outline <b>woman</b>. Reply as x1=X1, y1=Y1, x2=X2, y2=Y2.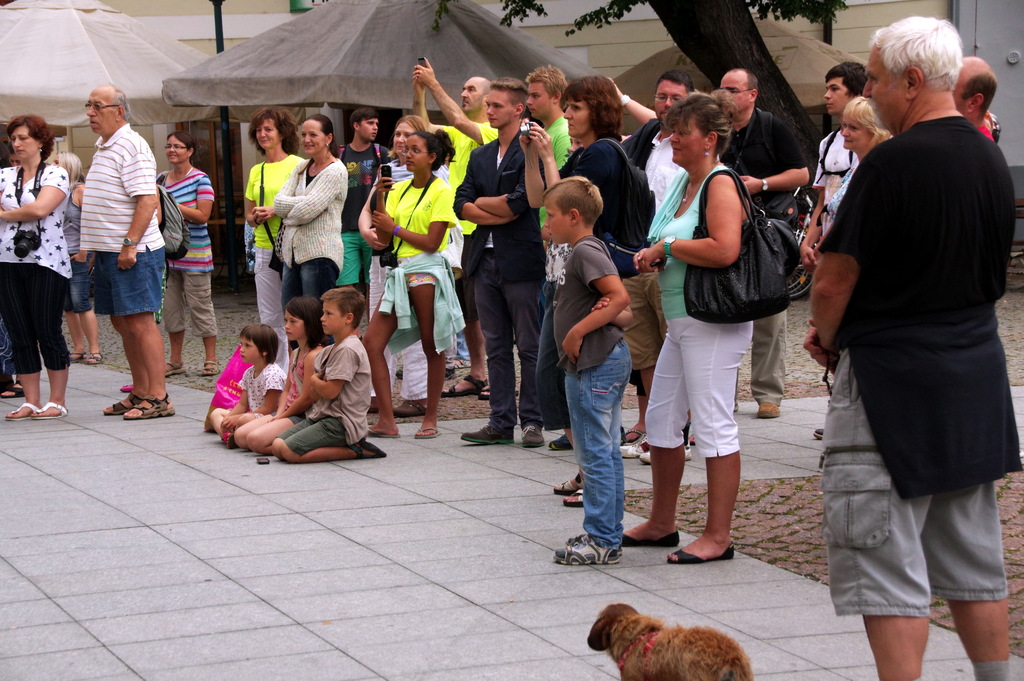
x1=4, y1=103, x2=75, y2=428.
